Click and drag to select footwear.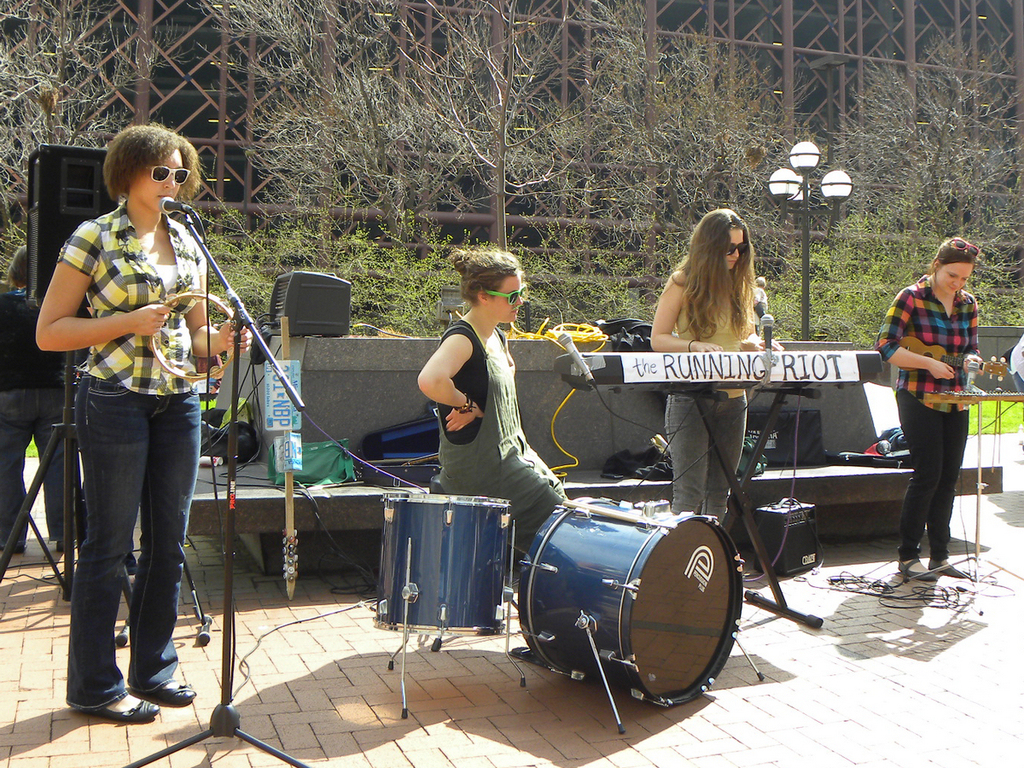
Selection: bbox=[143, 676, 196, 705].
